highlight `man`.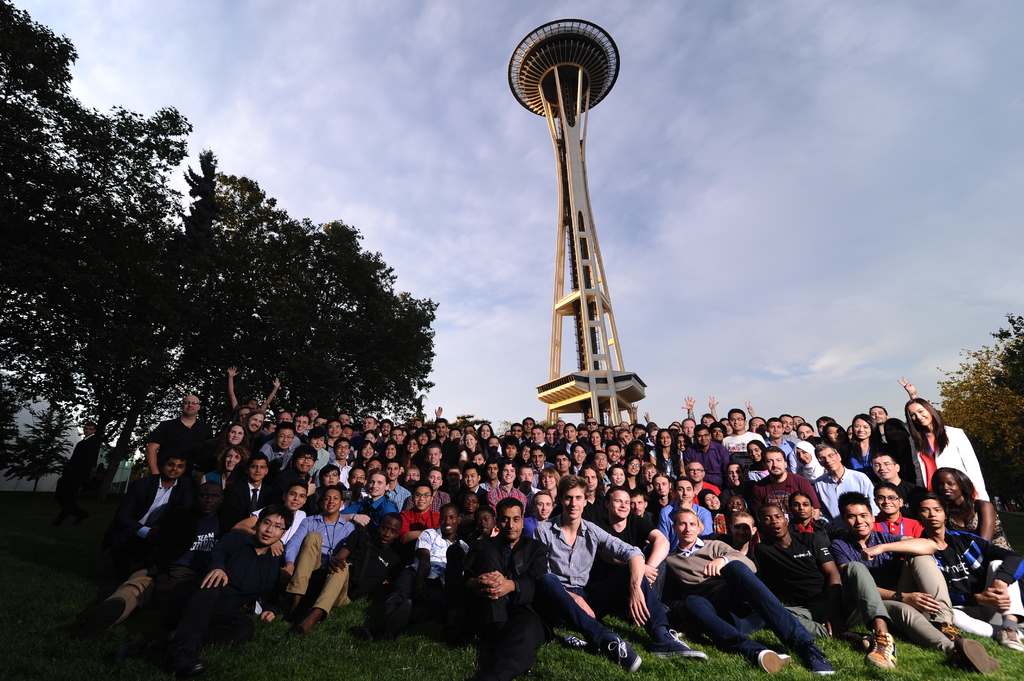
Highlighted region: <bbox>759, 415, 795, 459</bbox>.
